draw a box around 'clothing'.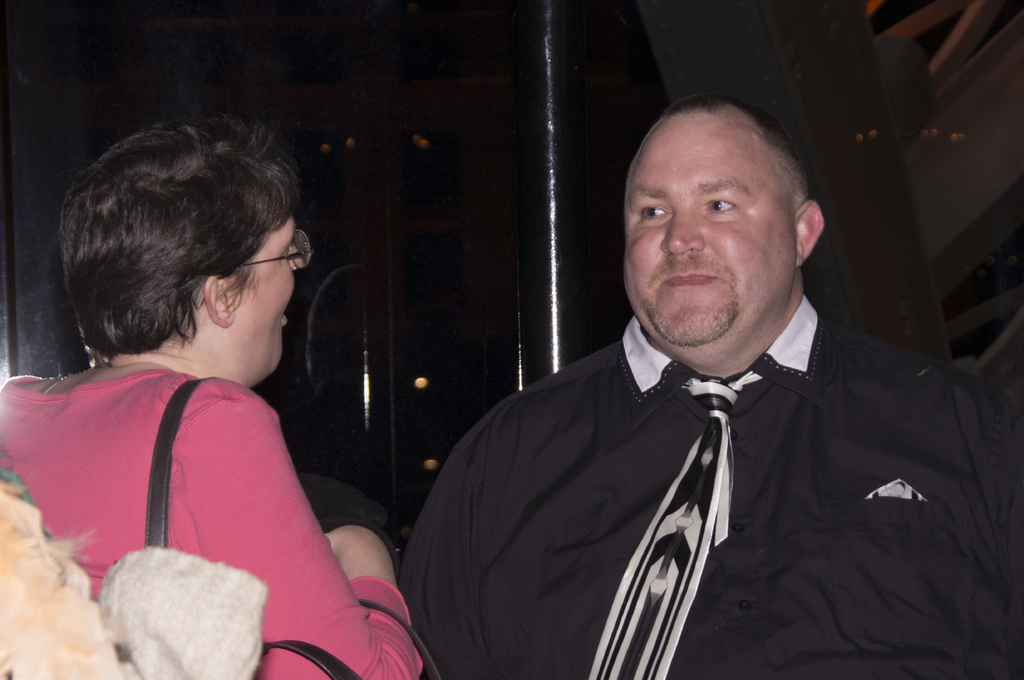
BBox(360, 209, 984, 674).
